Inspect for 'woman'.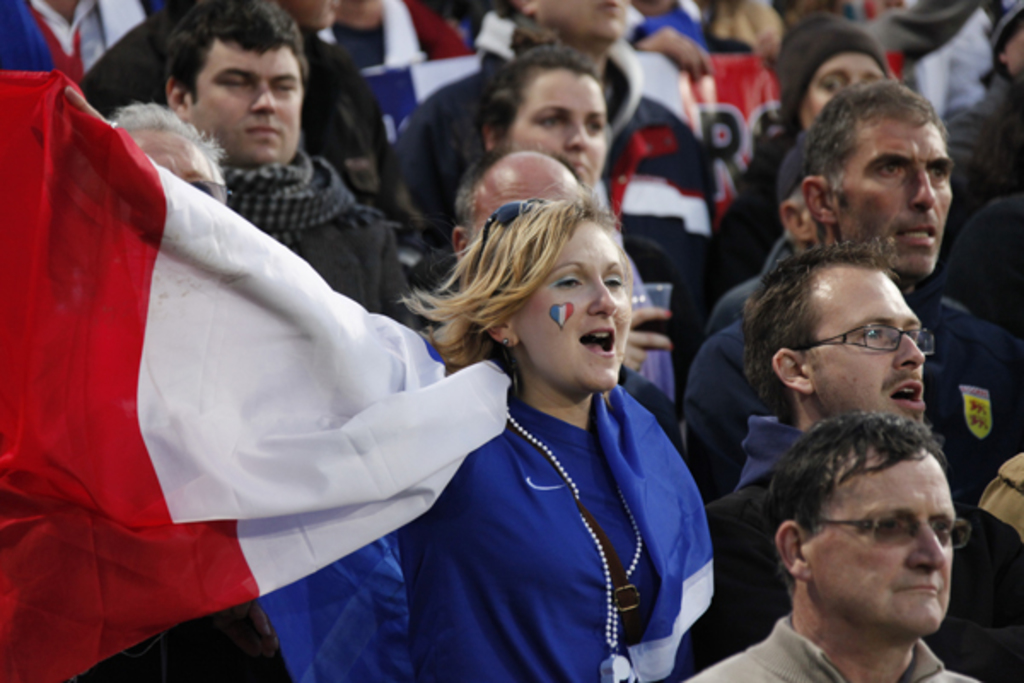
Inspection: select_region(473, 29, 621, 201).
